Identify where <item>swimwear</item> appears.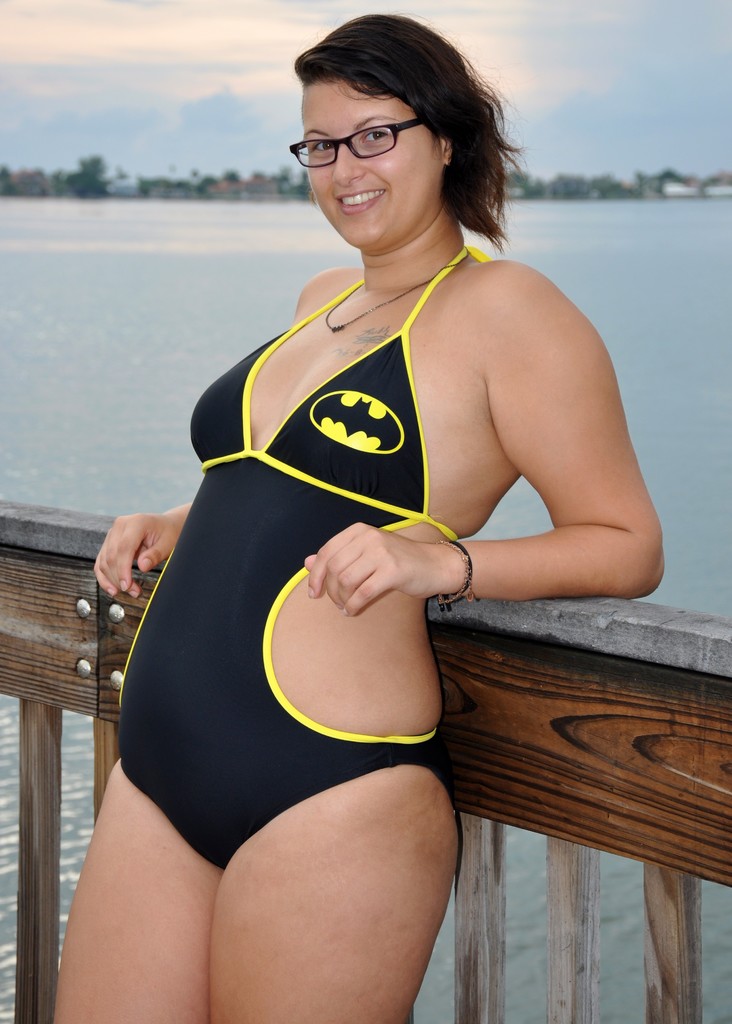
Appears at crop(95, 232, 464, 874).
